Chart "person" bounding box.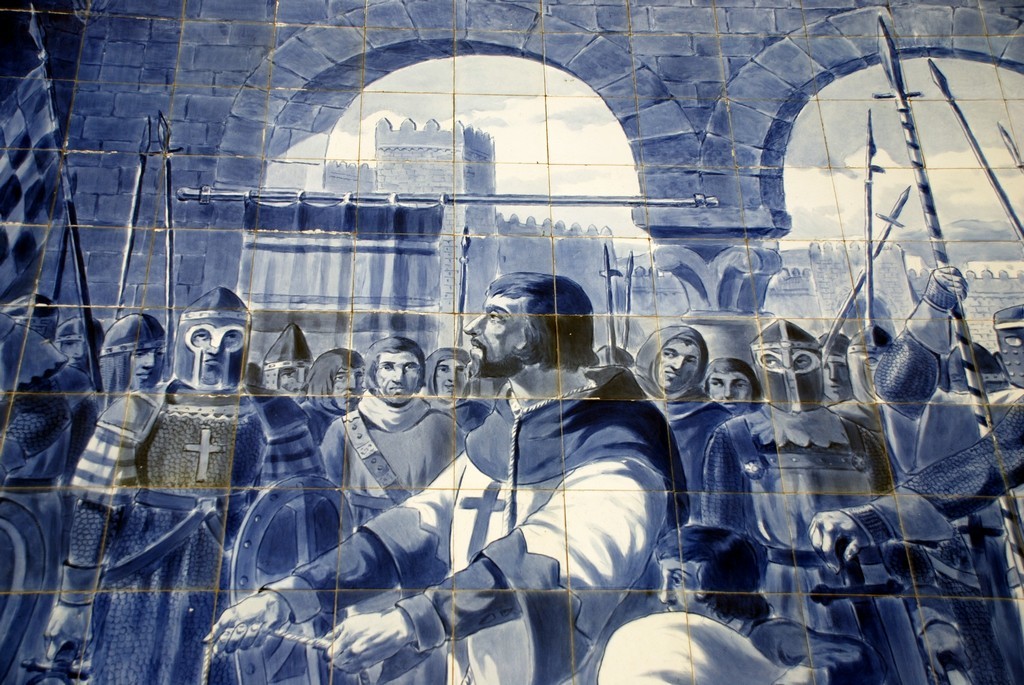
Charted: Rect(703, 340, 757, 417).
